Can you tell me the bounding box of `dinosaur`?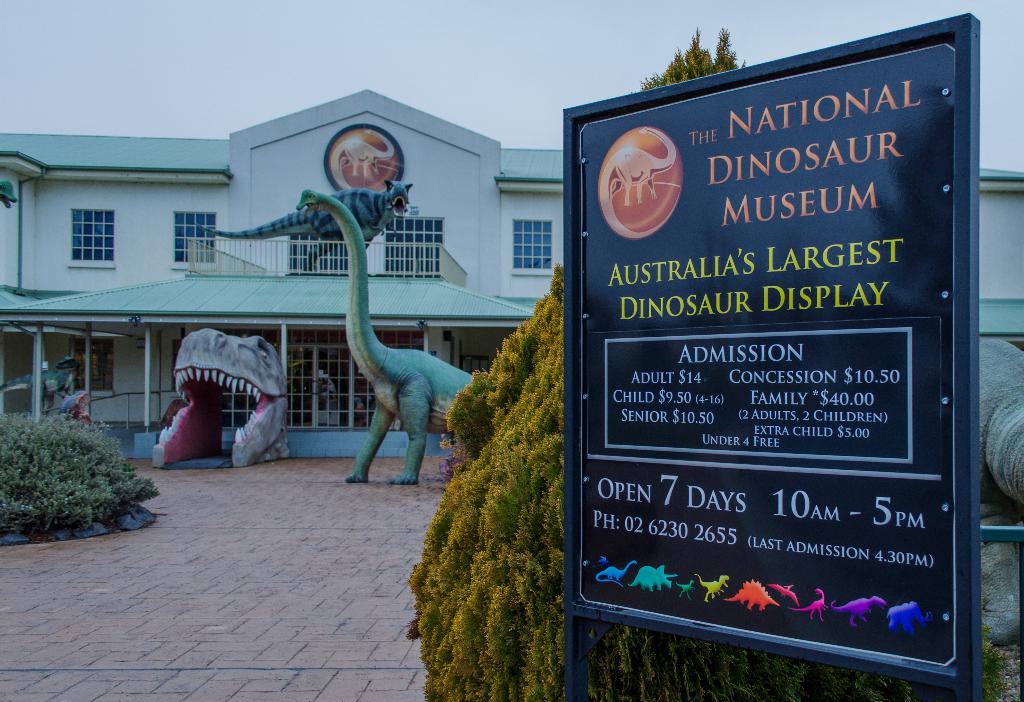
x1=216 y1=150 x2=478 y2=491.
